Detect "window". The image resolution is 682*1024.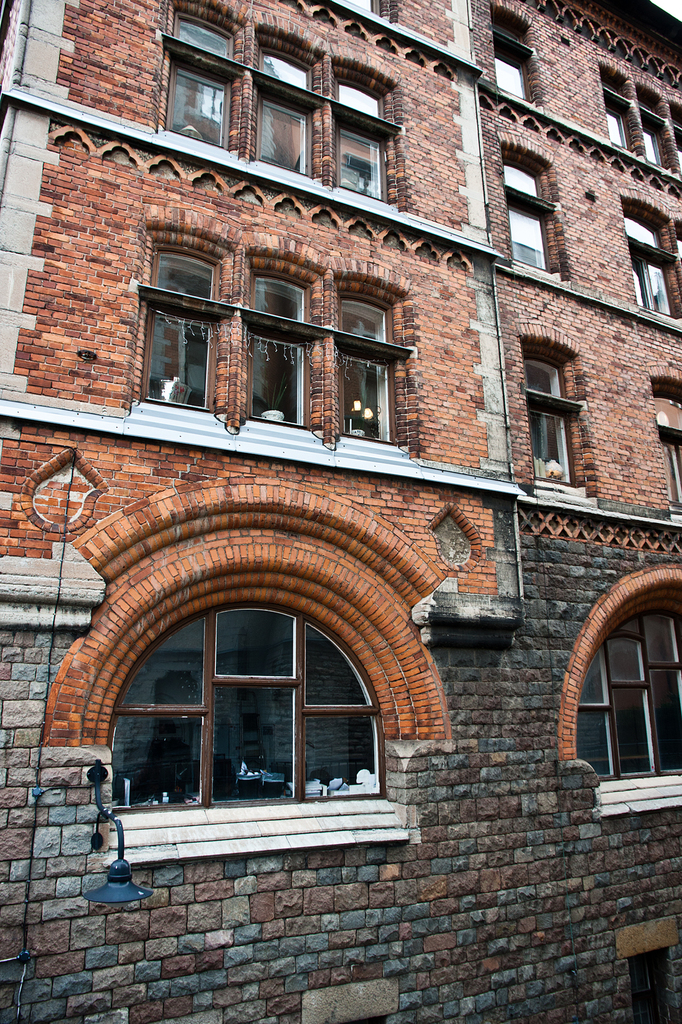
l=509, t=160, r=554, b=273.
